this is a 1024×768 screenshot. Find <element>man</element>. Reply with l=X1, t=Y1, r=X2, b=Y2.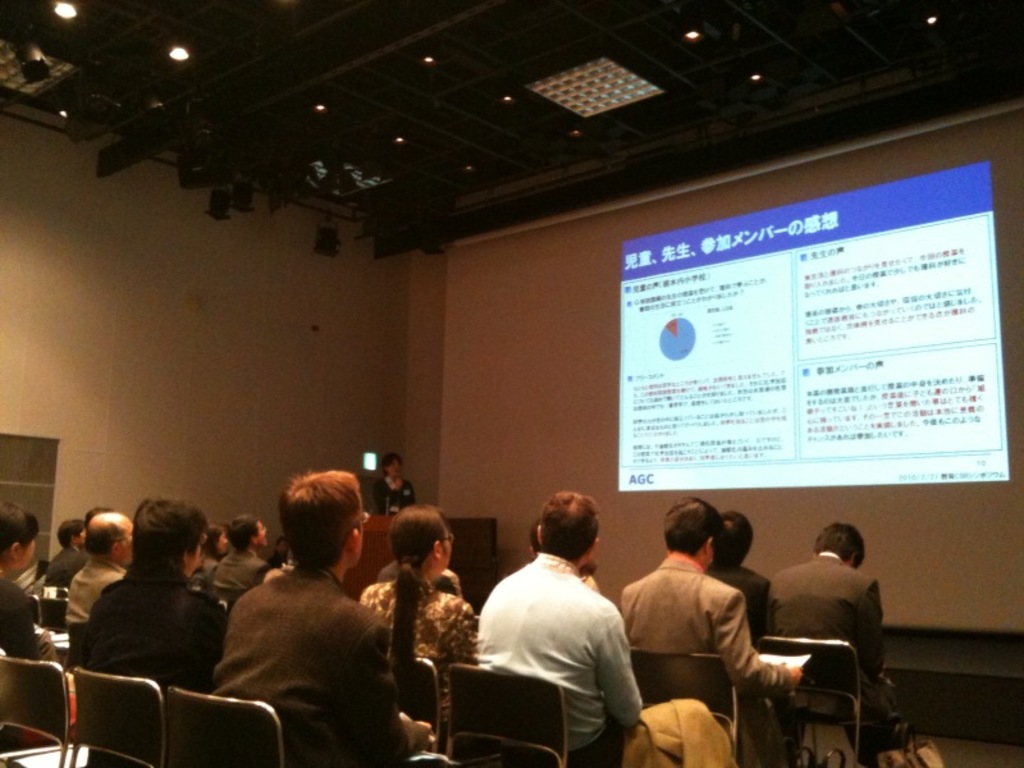
l=211, t=516, r=270, b=594.
